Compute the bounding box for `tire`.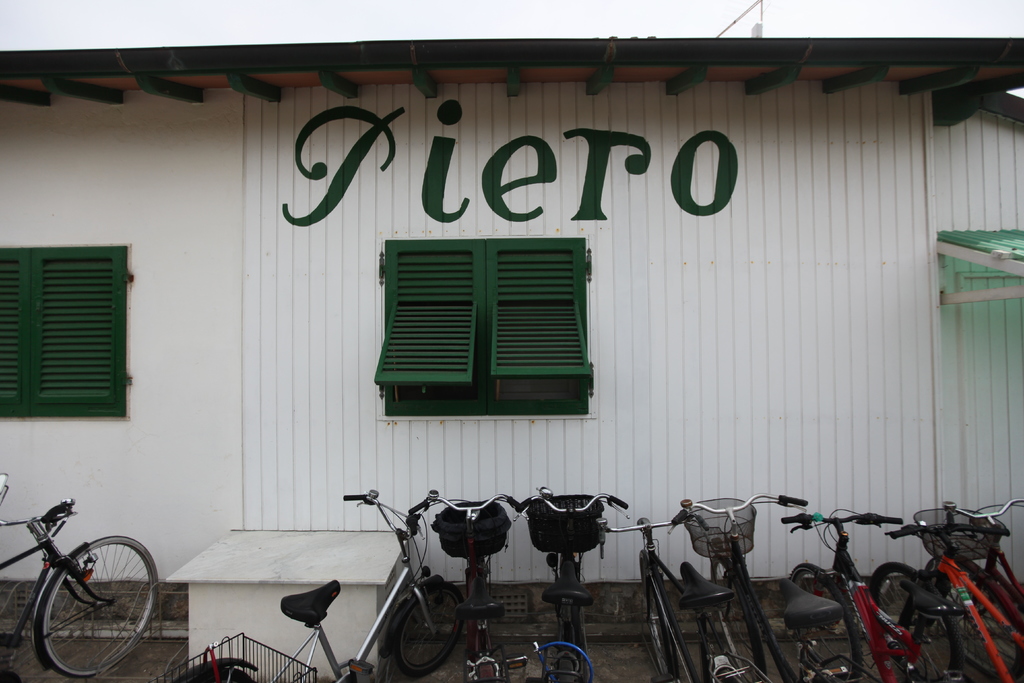
<bbox>32, 536, 163, 680</bbox>.
